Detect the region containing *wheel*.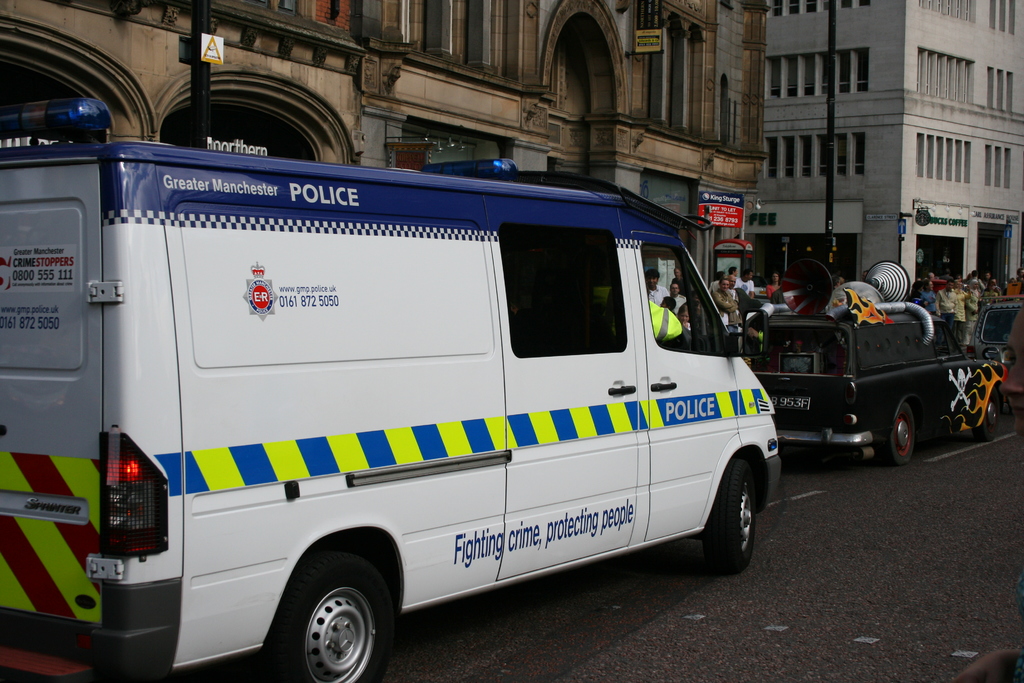
(x1=273, y1=554, x2=385, y2=682).
